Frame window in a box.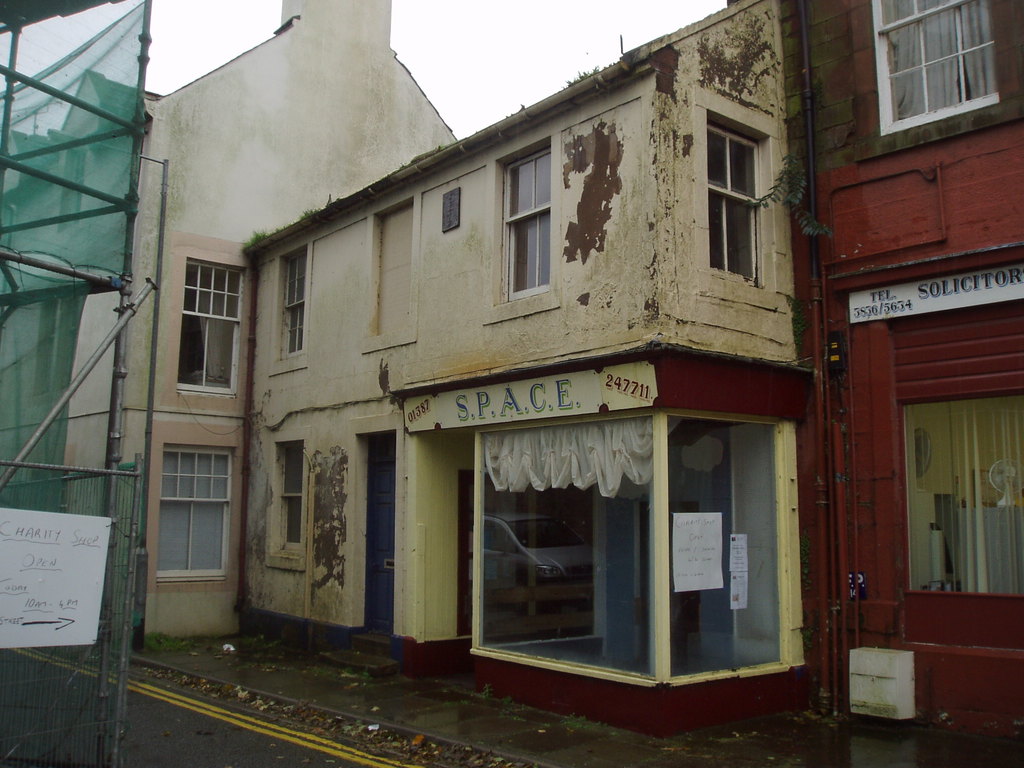
<region>691, 86, 781, 310</region>.
